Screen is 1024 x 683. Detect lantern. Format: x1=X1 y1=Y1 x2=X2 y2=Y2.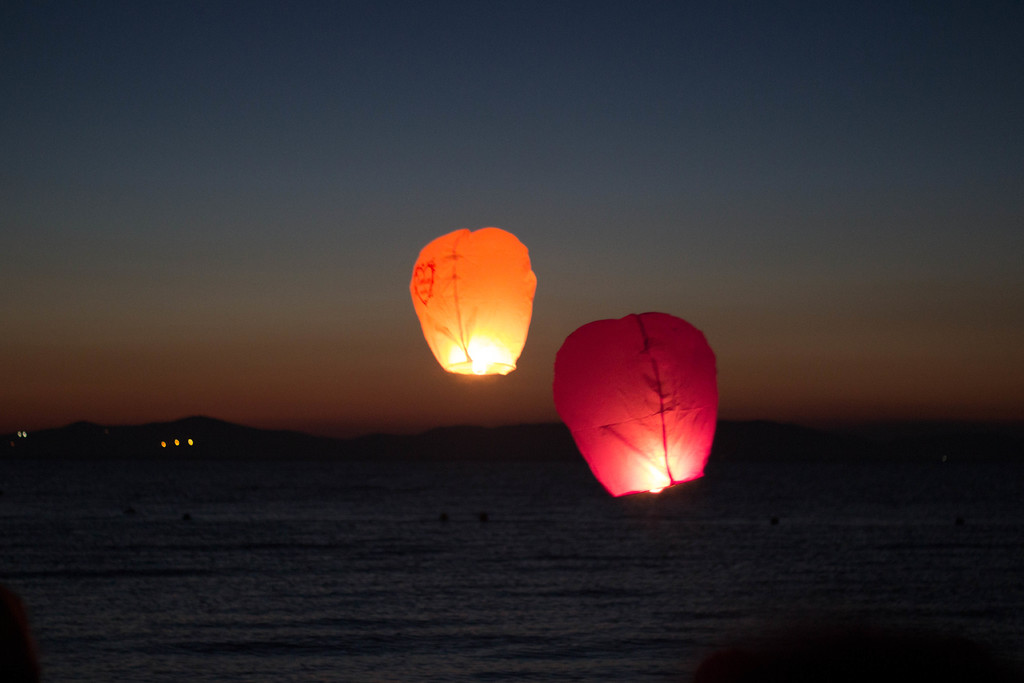
x1=555 y1=310 x2=716 y2=499.
